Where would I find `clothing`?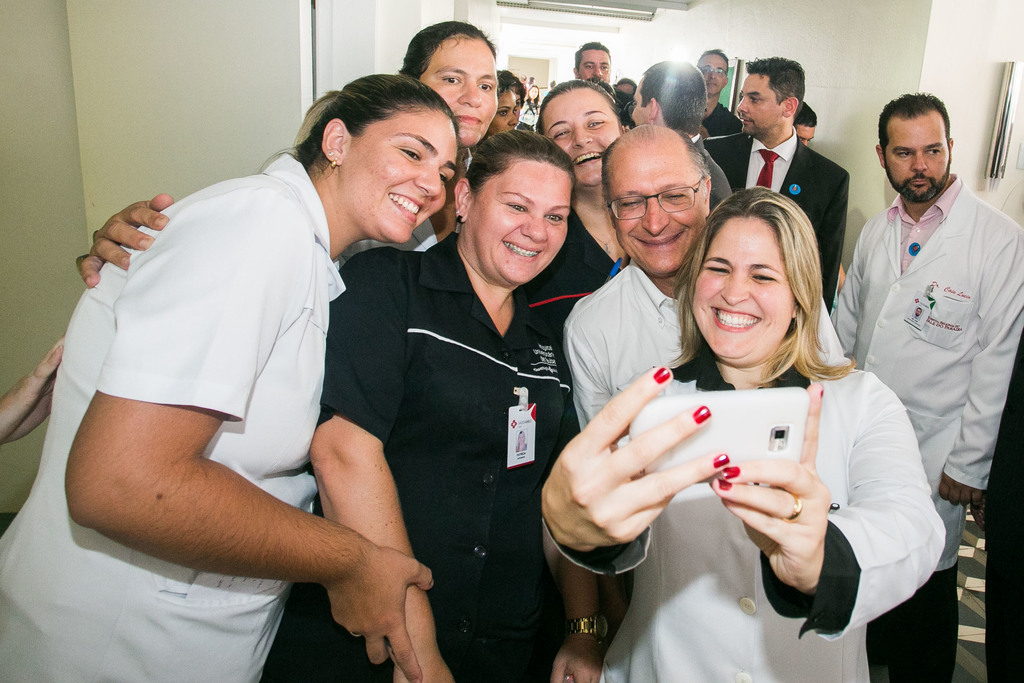
At (545,255,685,469).
